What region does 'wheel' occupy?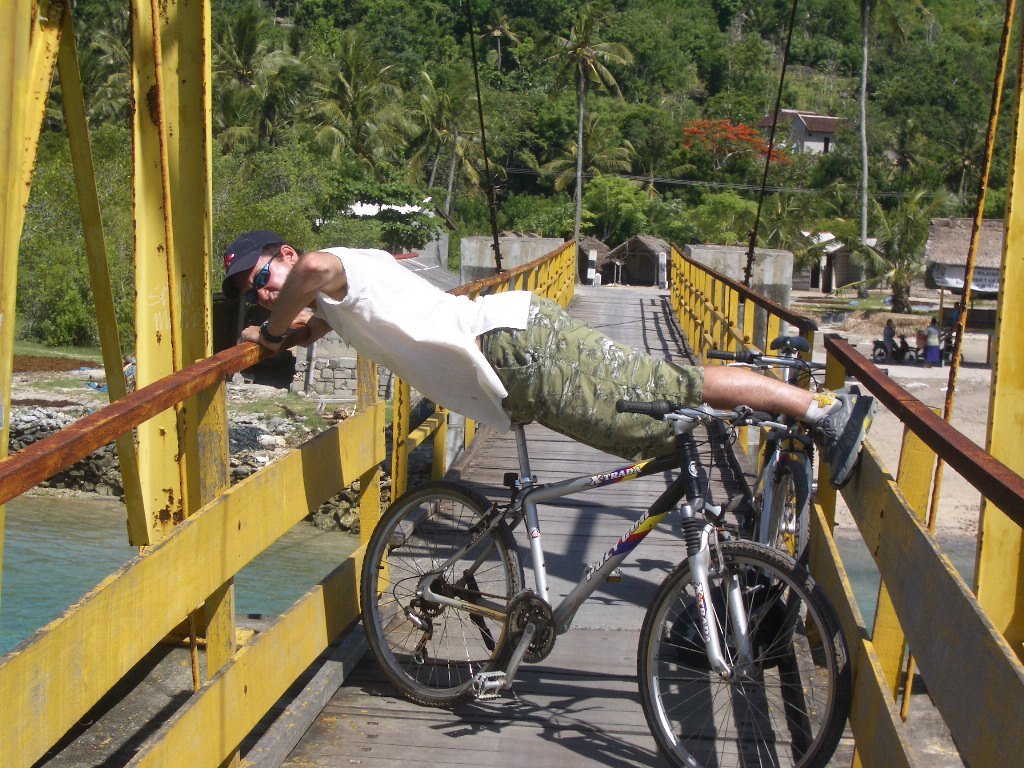
bbox=(750, 438, 807, 660).
